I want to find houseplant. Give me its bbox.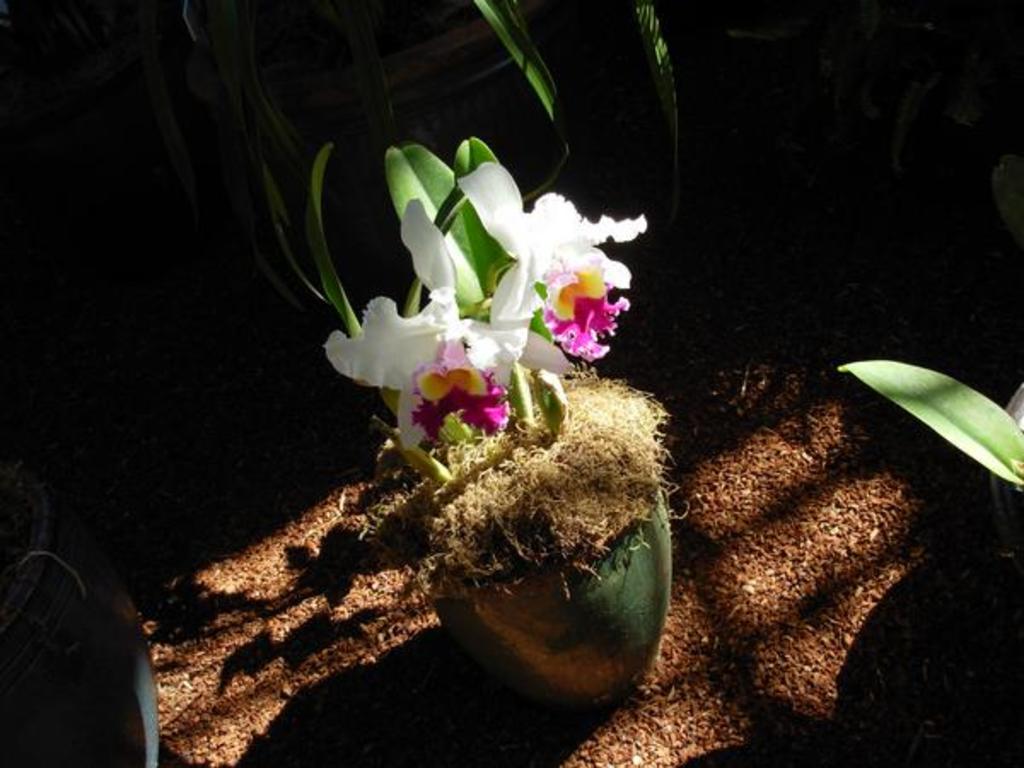
l=159, t=0, r=689, b=722.
